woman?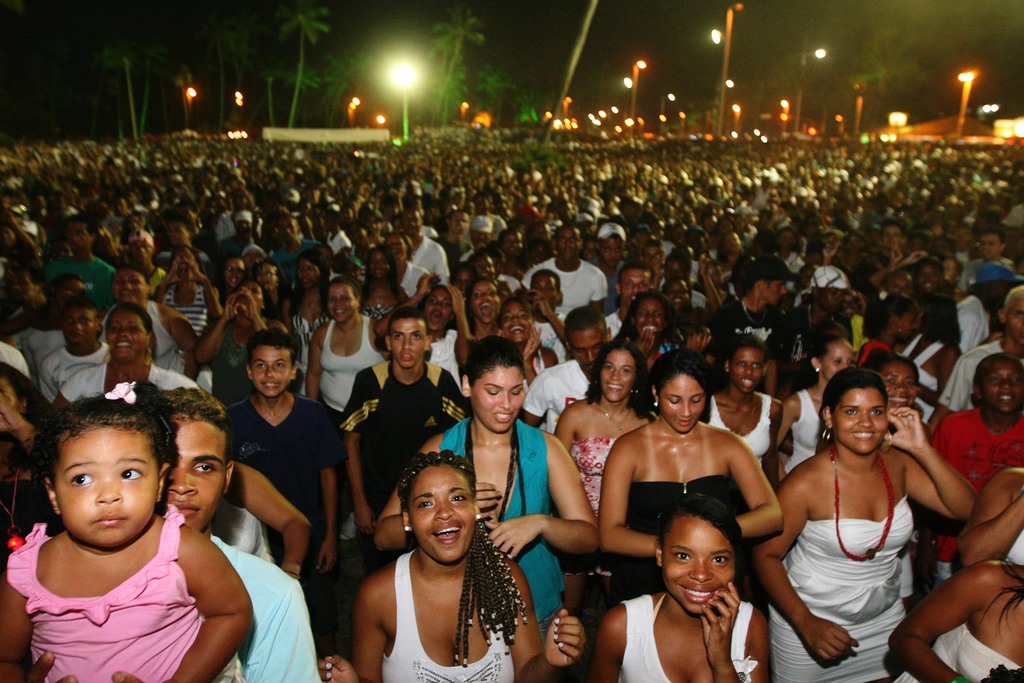
<box>302,279,378,431</box>
